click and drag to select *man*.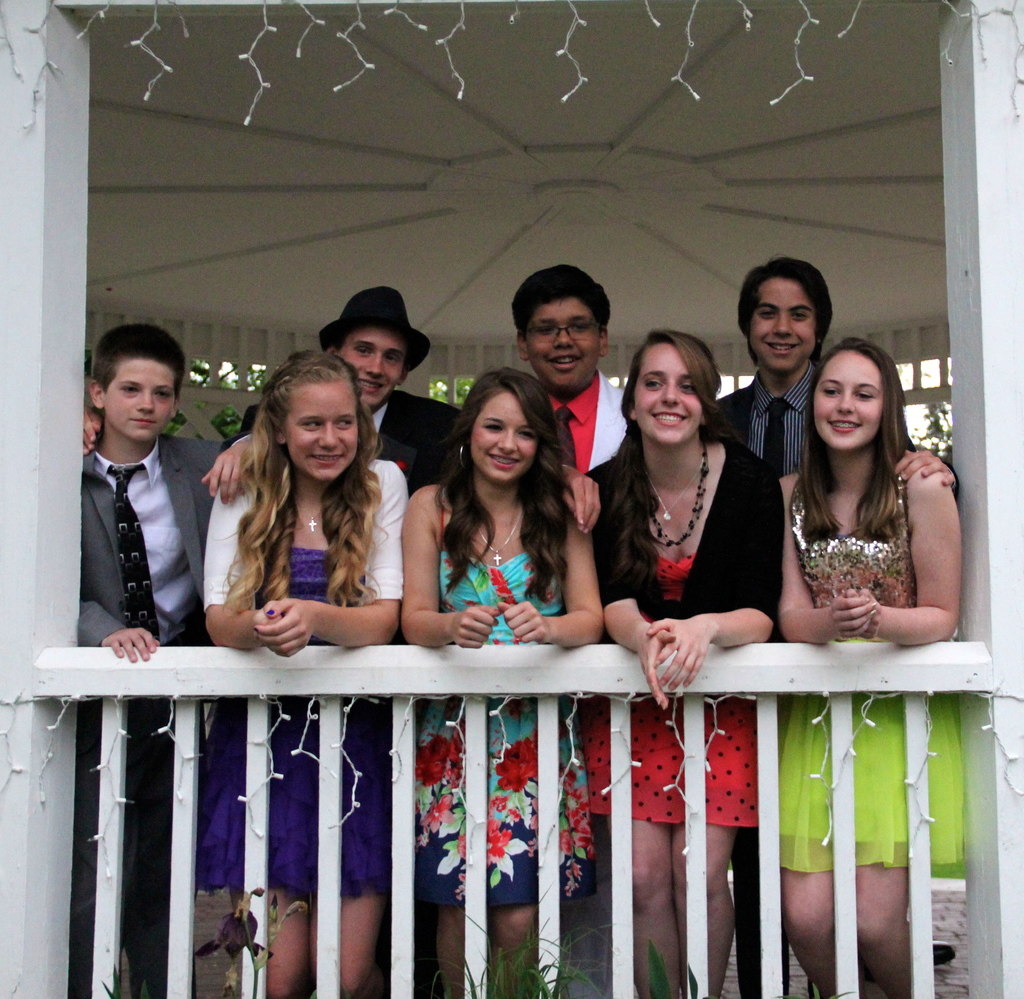
Selection: pyautogui.locateOnScreen(708, 255, 957, 998).
